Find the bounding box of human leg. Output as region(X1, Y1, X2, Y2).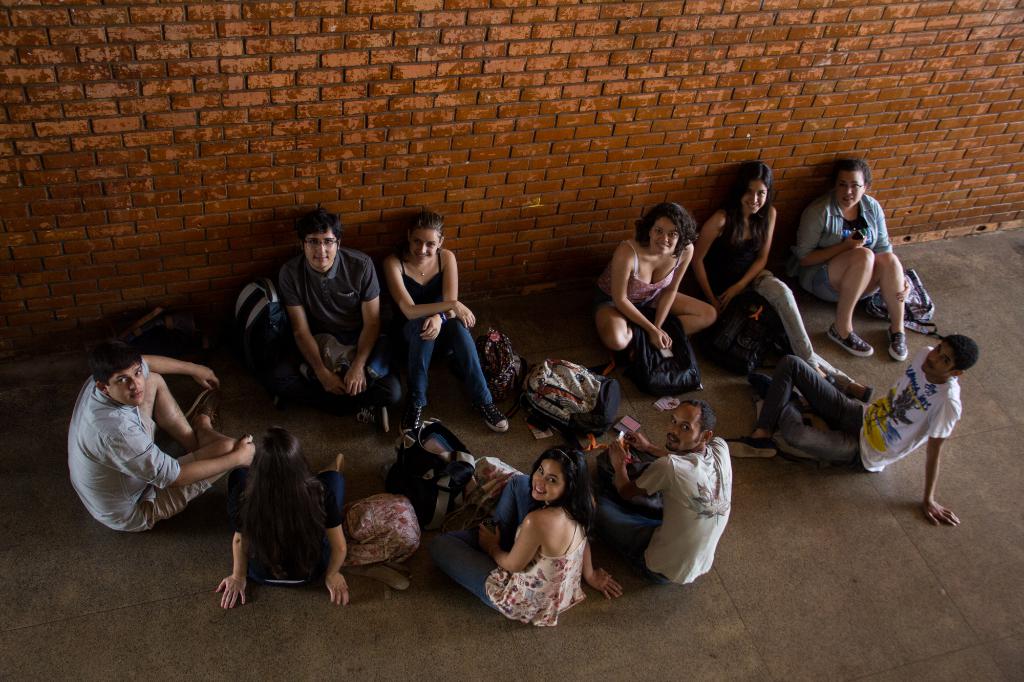
region(130, 367, 210, 456).
